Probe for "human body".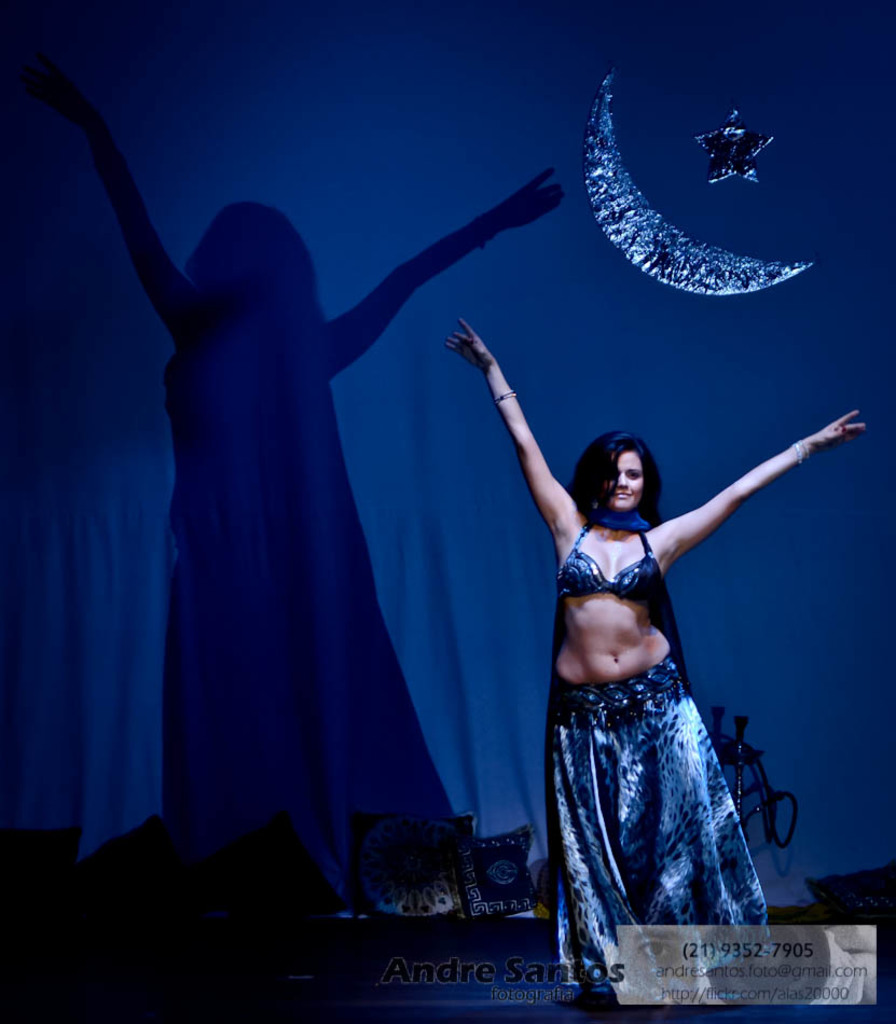
Probe result: detection(447, 317, 867, 997).
